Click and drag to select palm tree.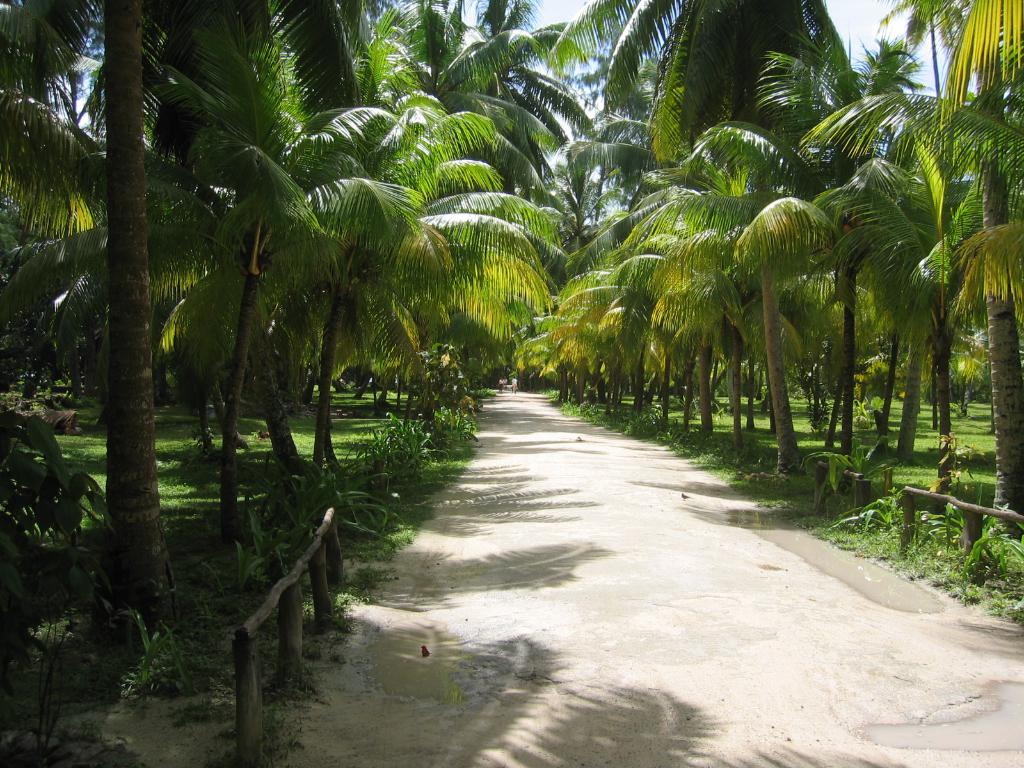
Selection: locate(265, 96, 408, 601).
